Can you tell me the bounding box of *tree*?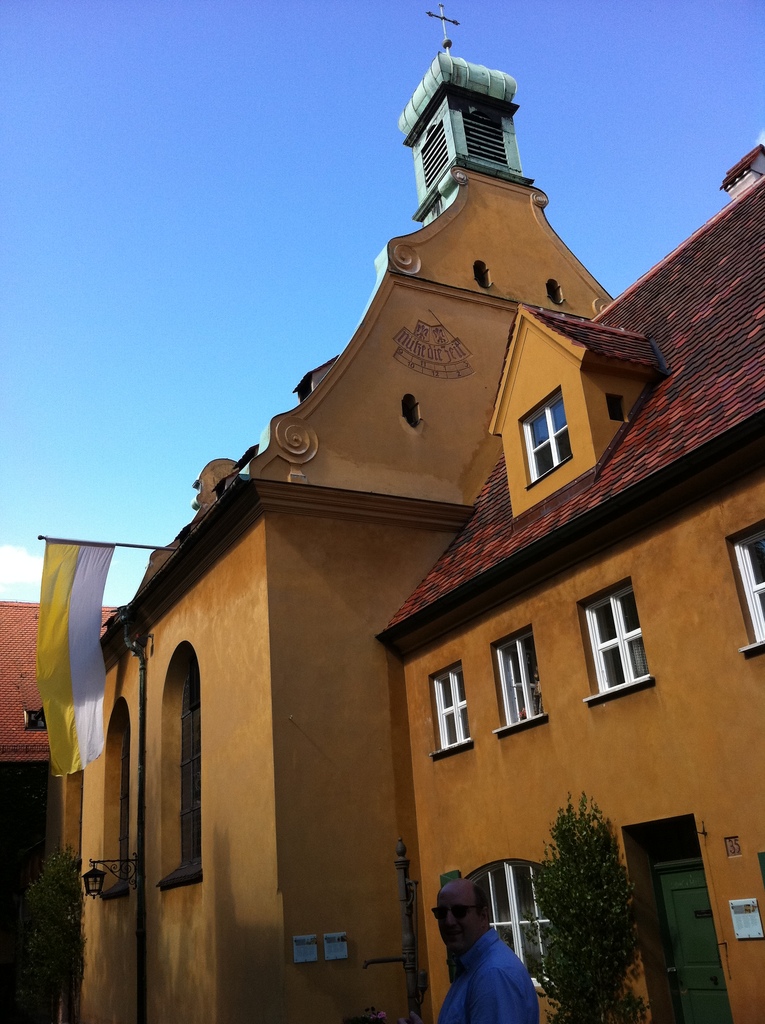
511, 774, 651, 1023.
